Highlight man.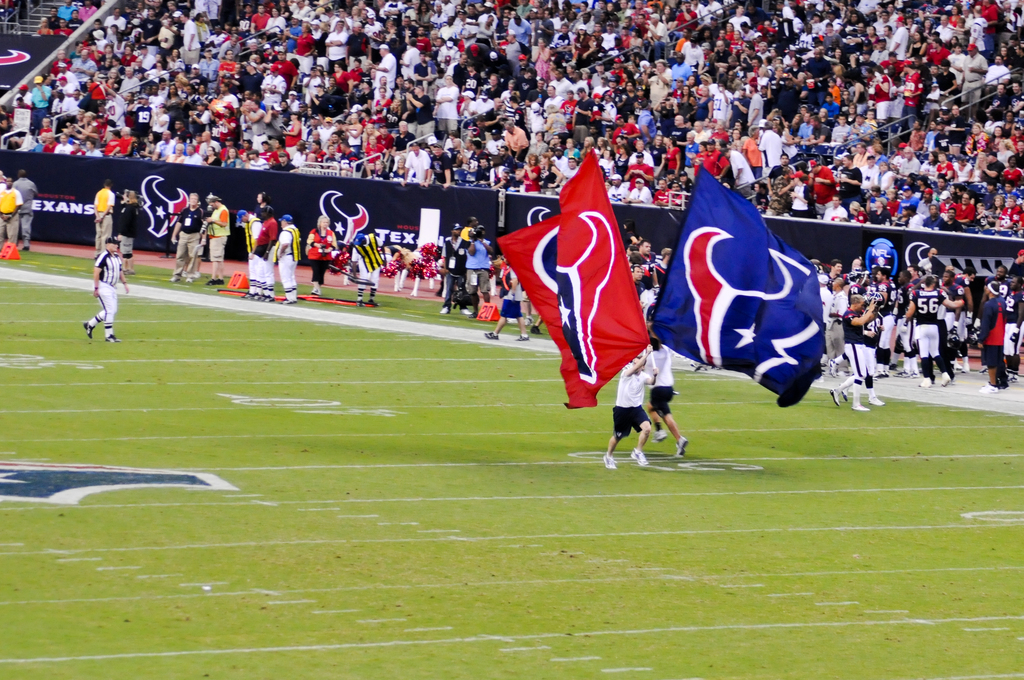
Highlighted region: rect(600, 340, 653, 472).
